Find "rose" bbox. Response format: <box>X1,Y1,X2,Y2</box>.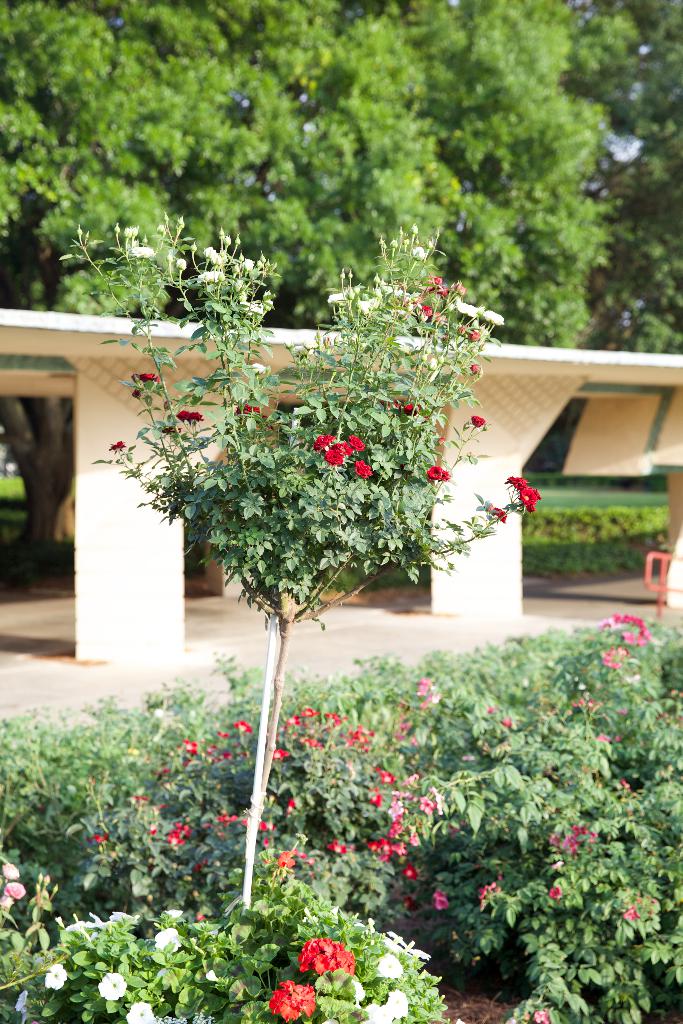
<box>504,474,544,515</box>.
